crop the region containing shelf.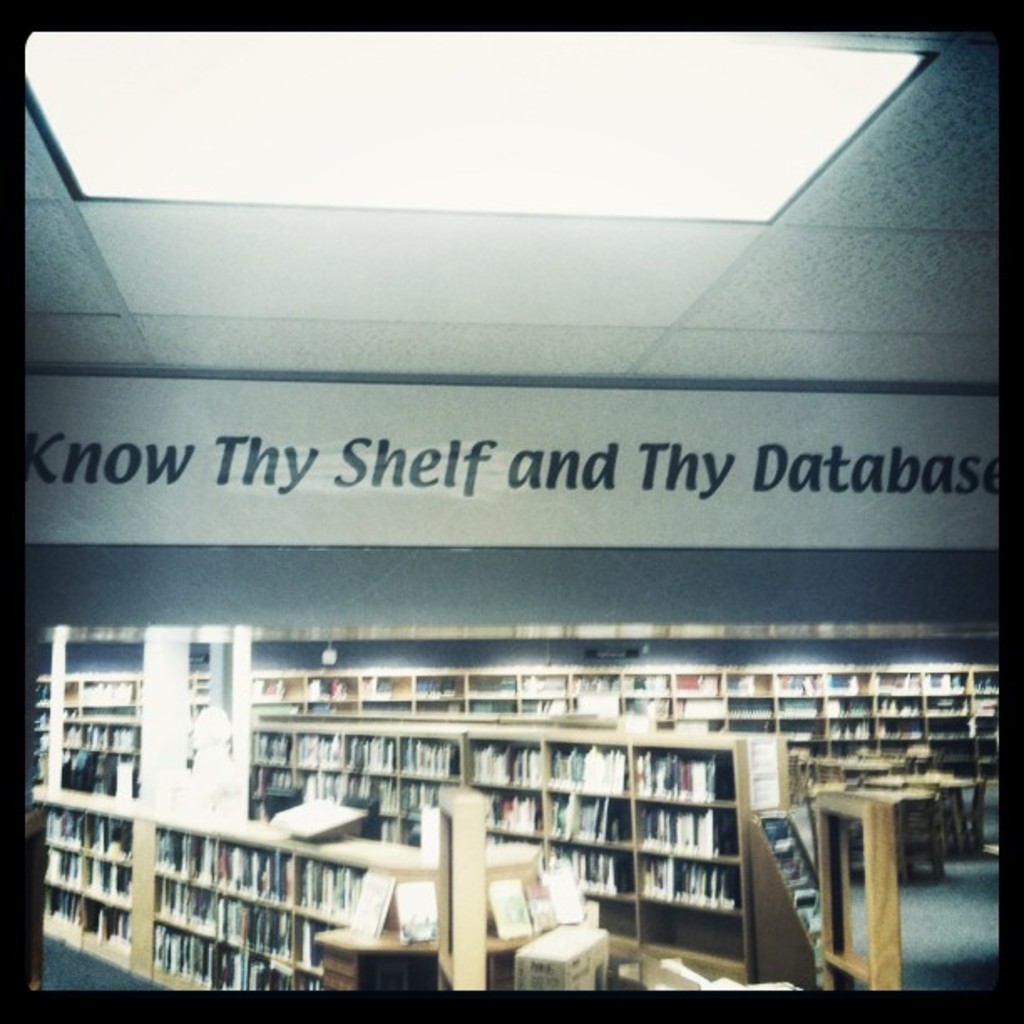
Crop region: l=681, t=668, r=721, b=696.
